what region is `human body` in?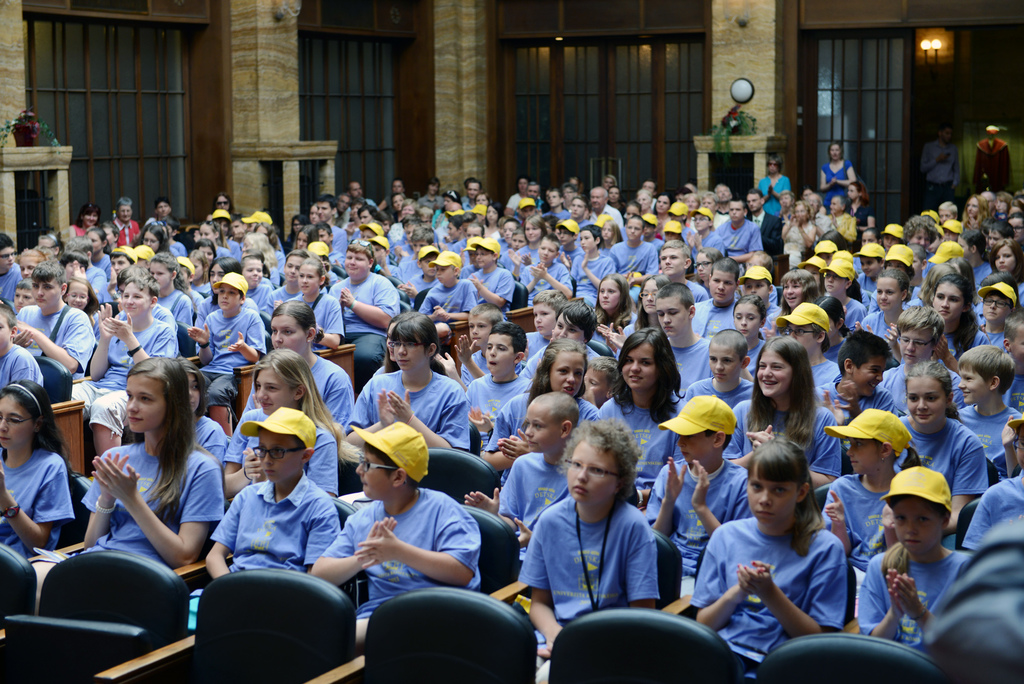
pyautogui.locateOnScreen(650, 456, 756, 595).
